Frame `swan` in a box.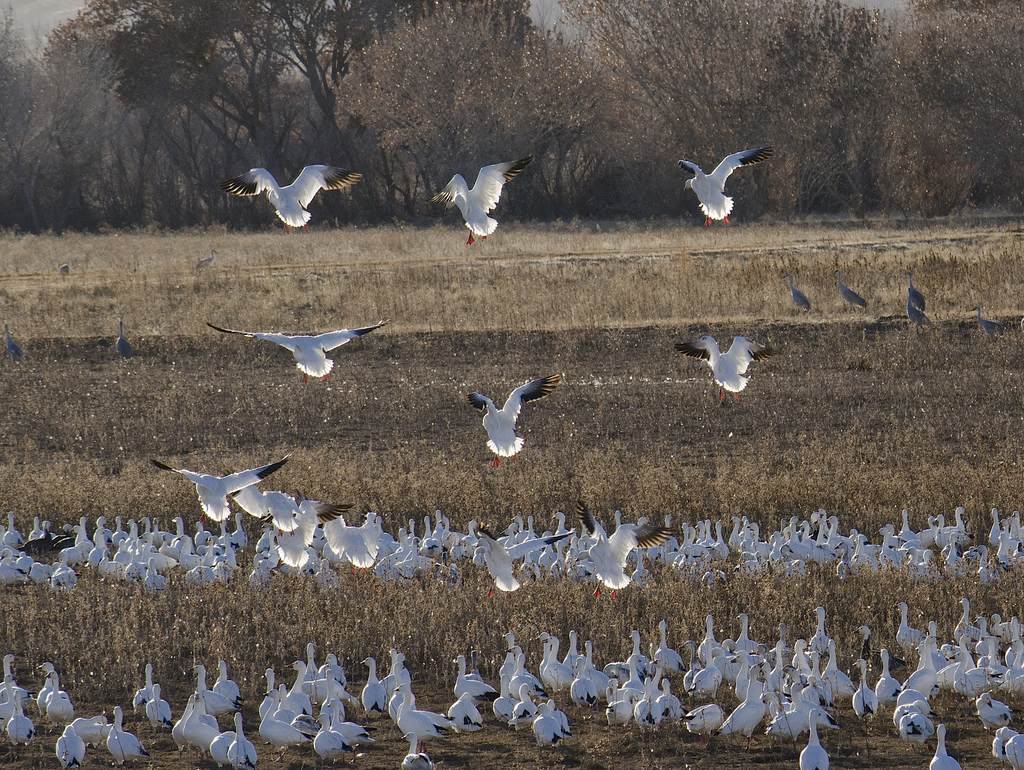
detection(809, 511, 831, 545).
